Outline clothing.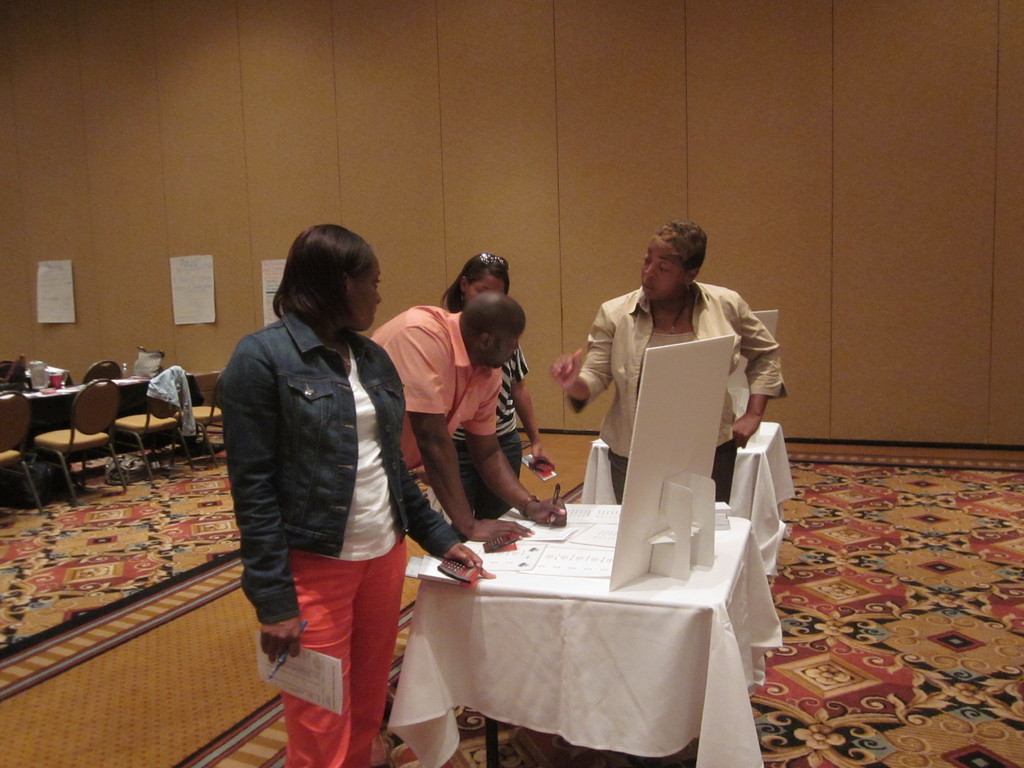
Outline: box(275, 534, 409, 767).
